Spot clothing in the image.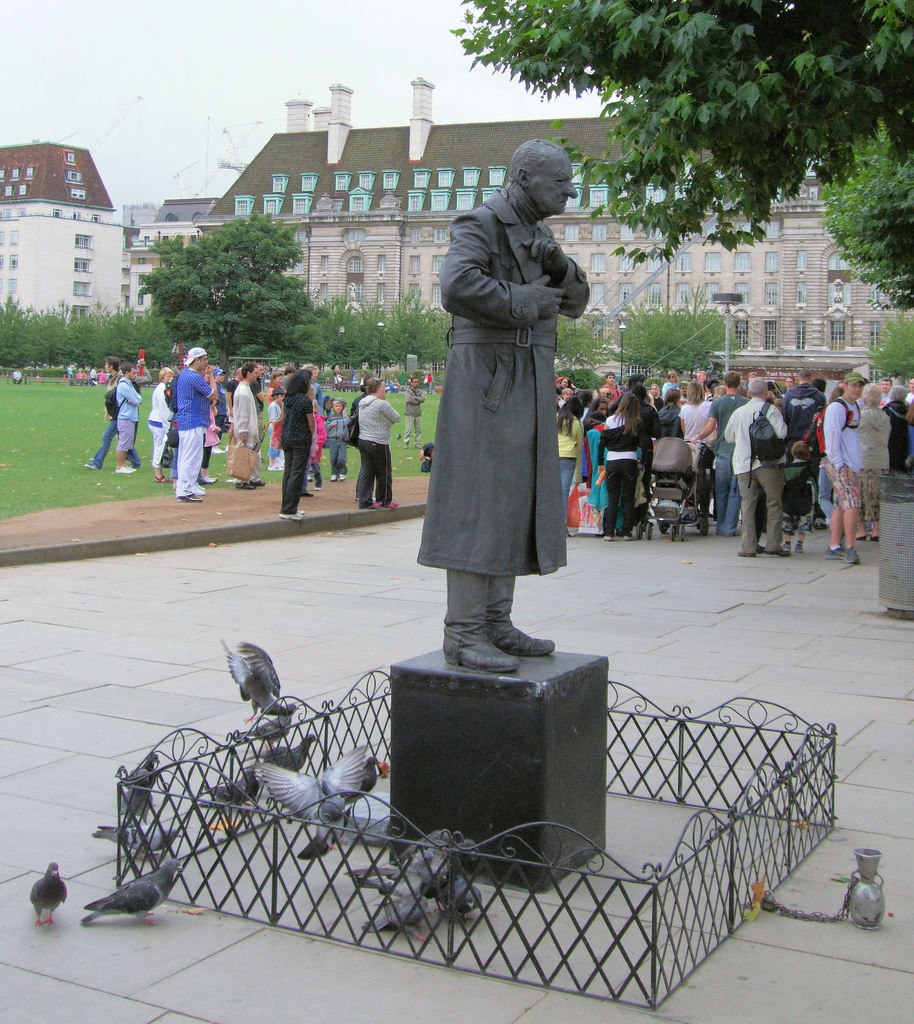
clothing found at box(88, 378, 145, 470).
